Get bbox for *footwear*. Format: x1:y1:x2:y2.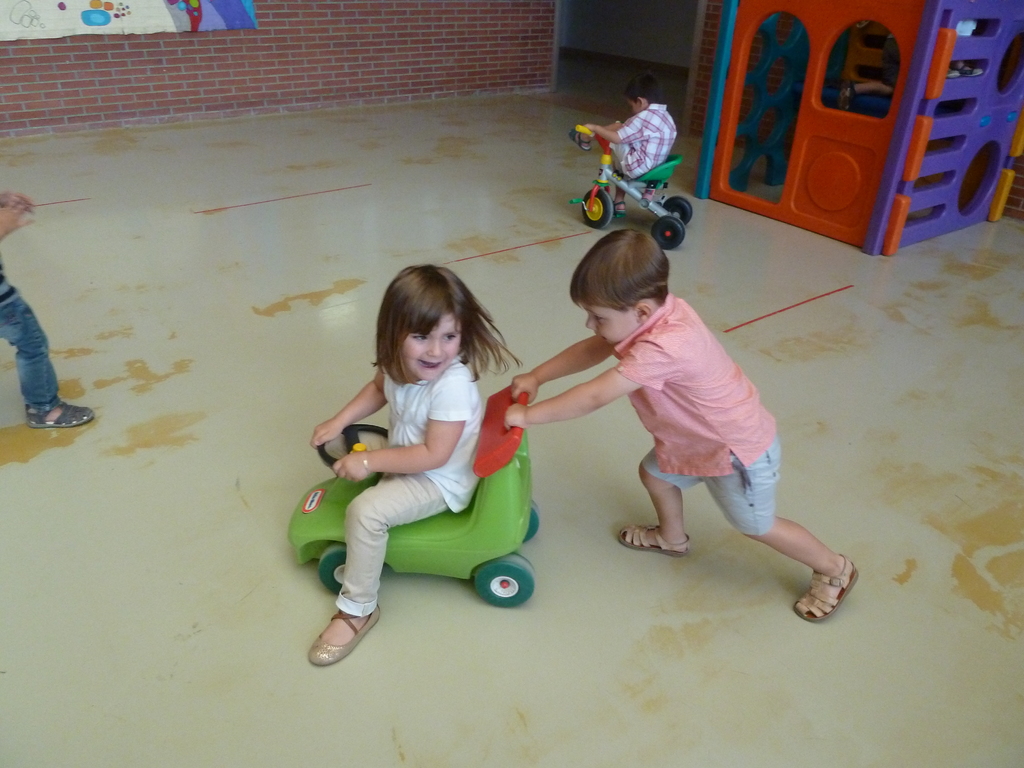
616:519:695:560.
